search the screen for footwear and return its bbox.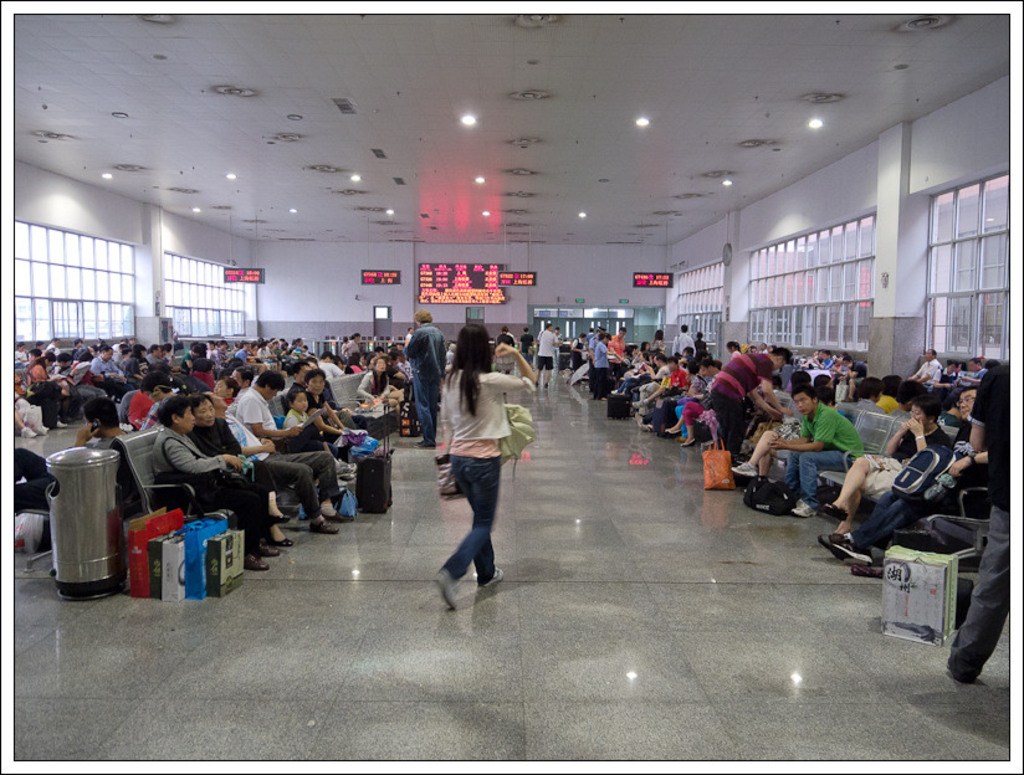
Found: (x1=270, y1=513, x2=292, y2=522).
